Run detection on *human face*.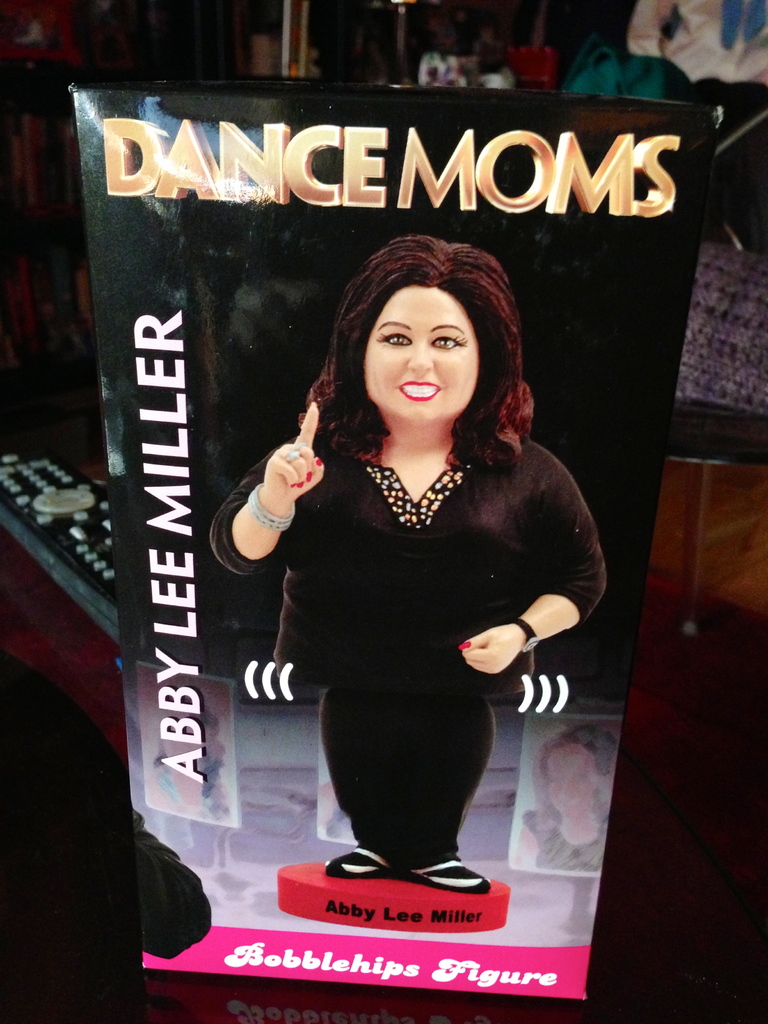
Result: x1=364, y1=287, x2=478, y2=422.
